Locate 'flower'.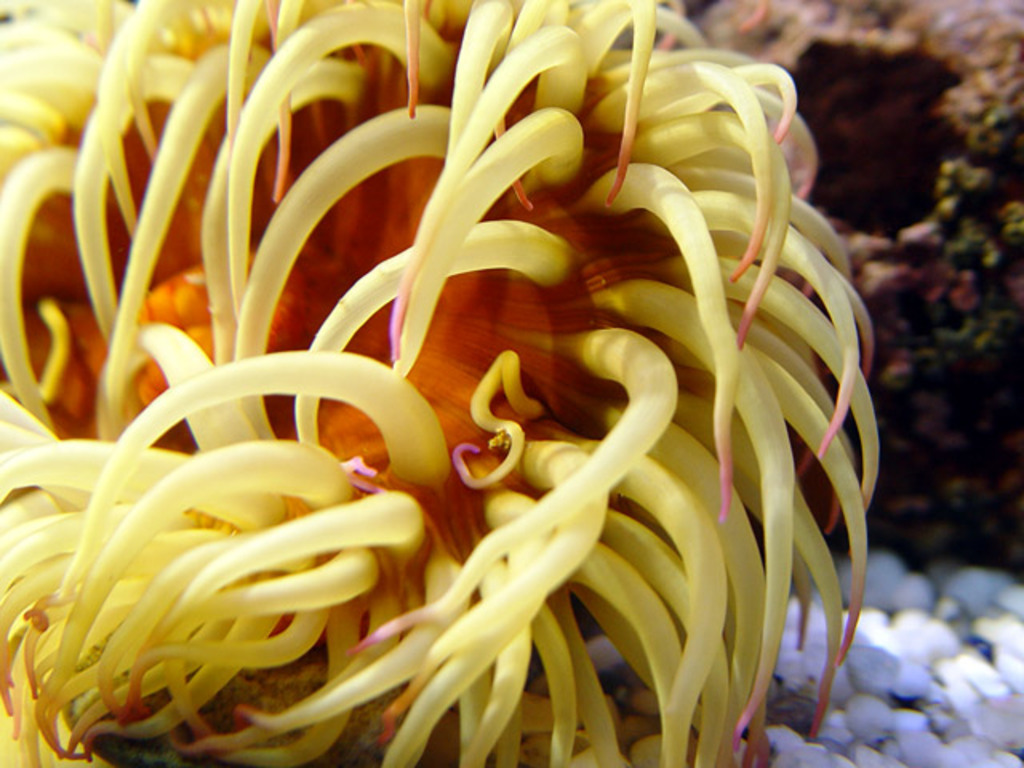
Bounding box: pyautogui.locateOnScreen(16, 8, 888, 767).
